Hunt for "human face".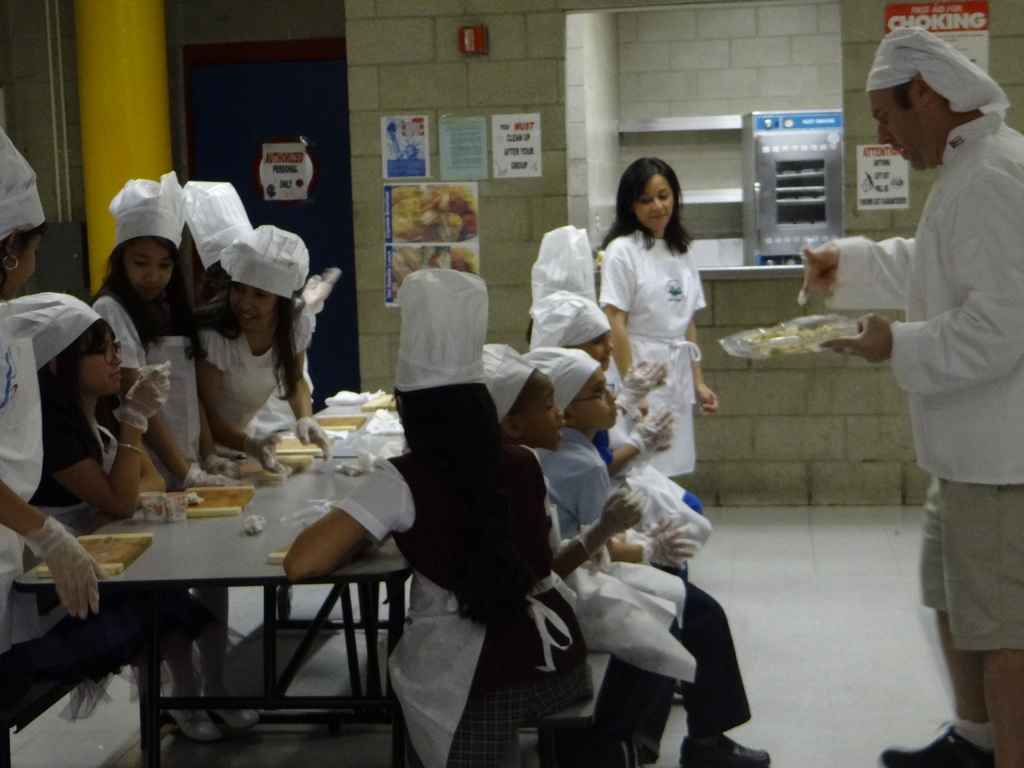
Hunted down at l=78, t=328, r=122, b=389.
